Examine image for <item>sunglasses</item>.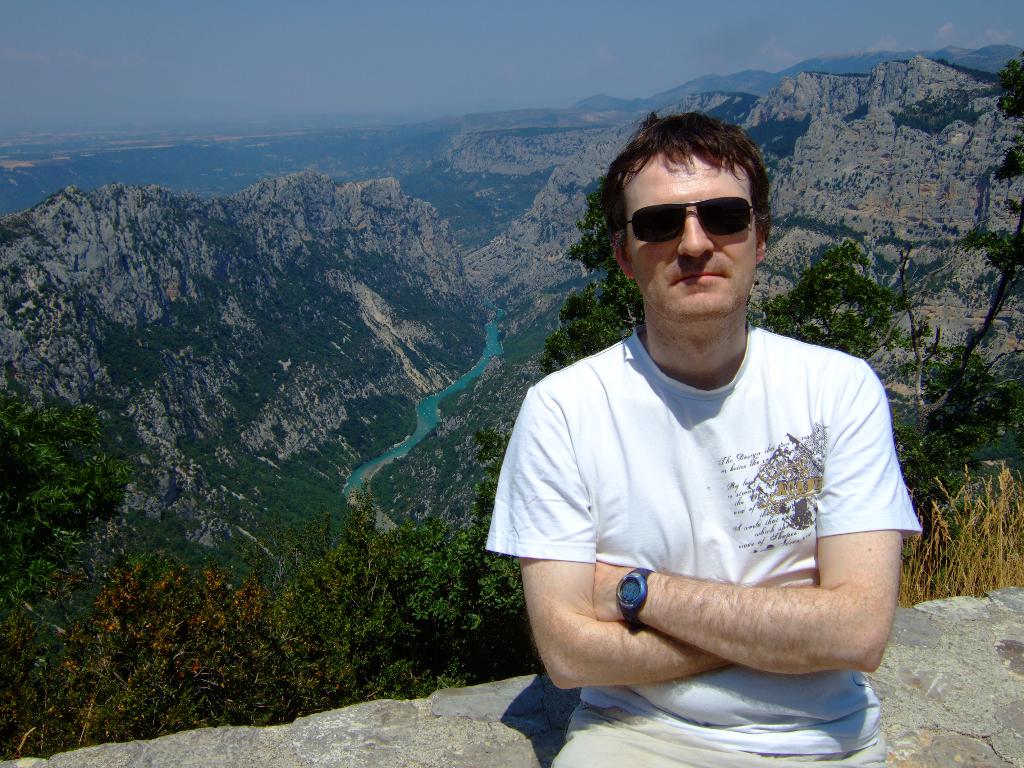
Examination result: 624,198,760,244.
